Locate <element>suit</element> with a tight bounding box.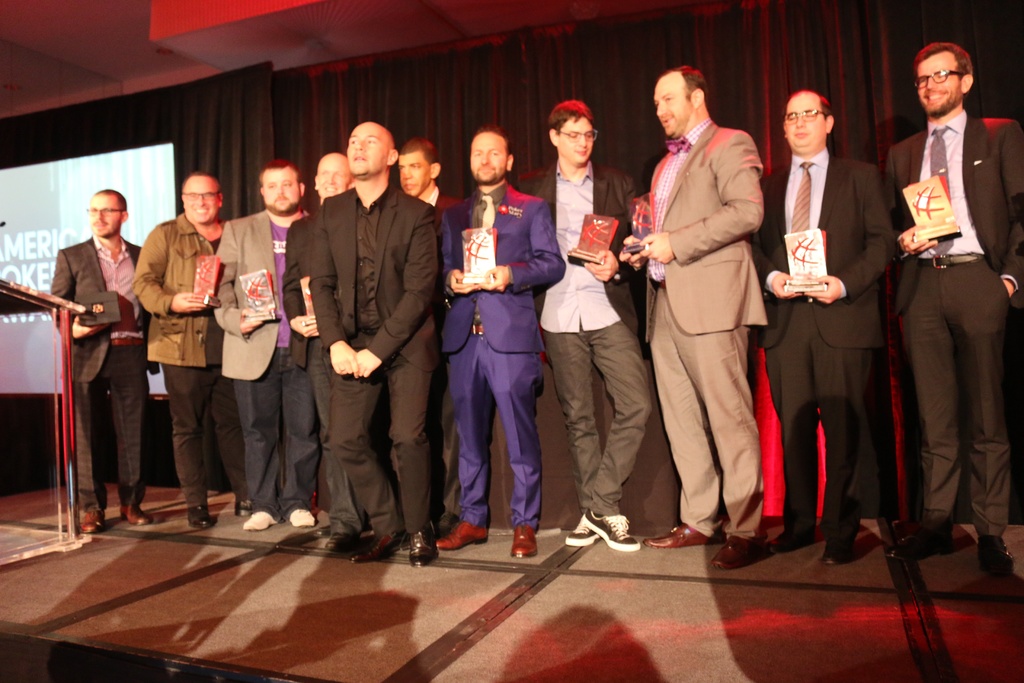
rect(308, 181, 438, 536).
